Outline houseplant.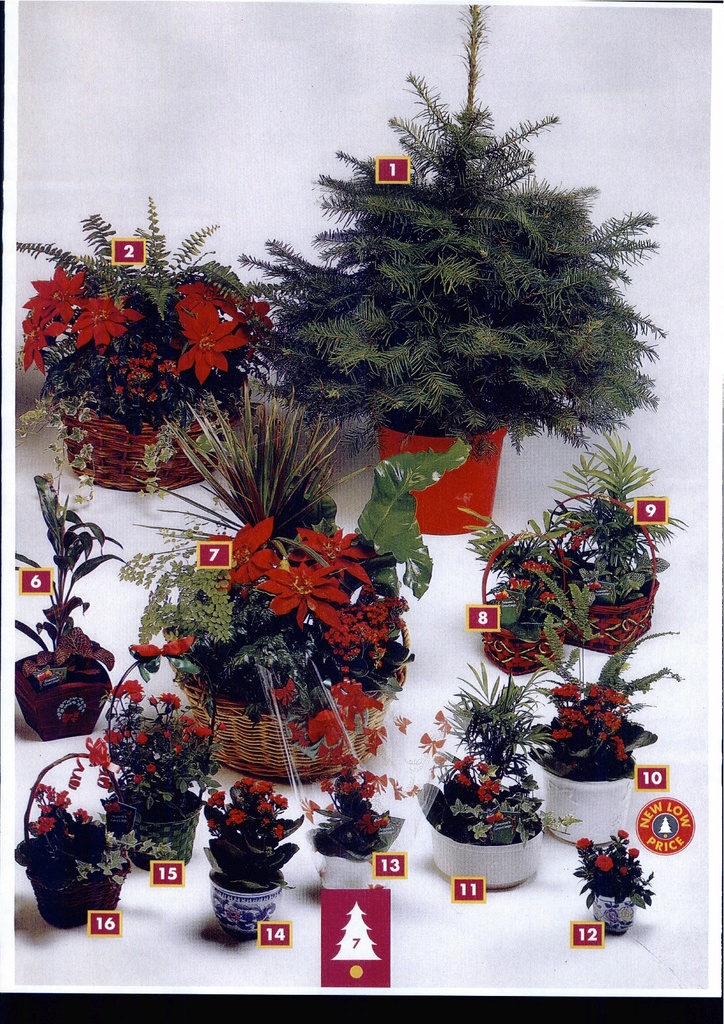
Outline: x1=427 y1=633 x2=578 y2=886.
